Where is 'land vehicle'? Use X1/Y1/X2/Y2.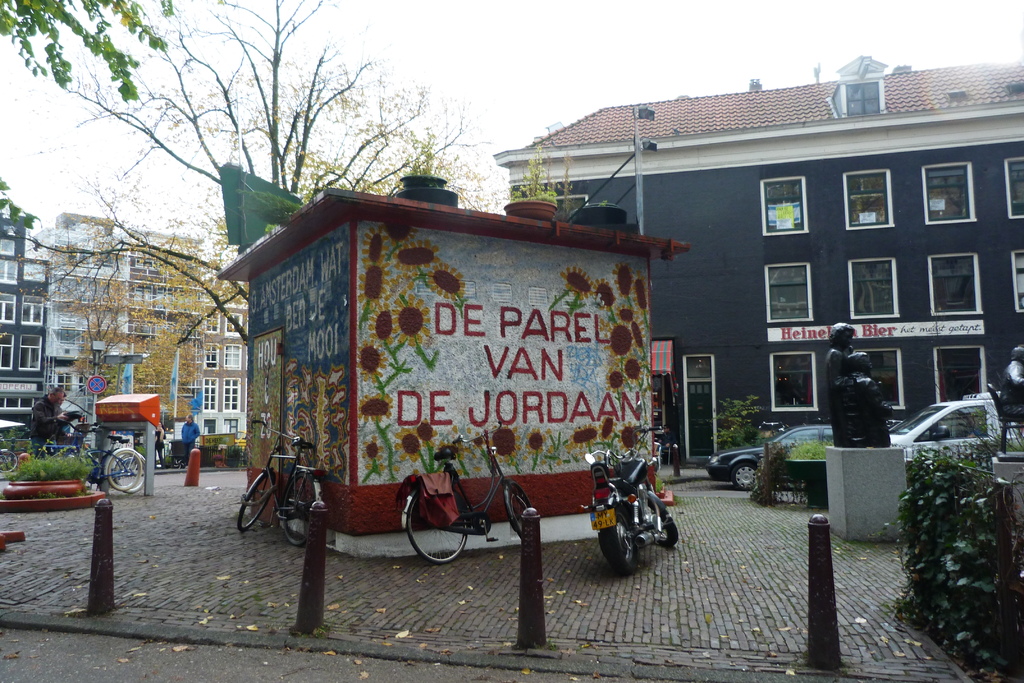
401/420/532/568.
